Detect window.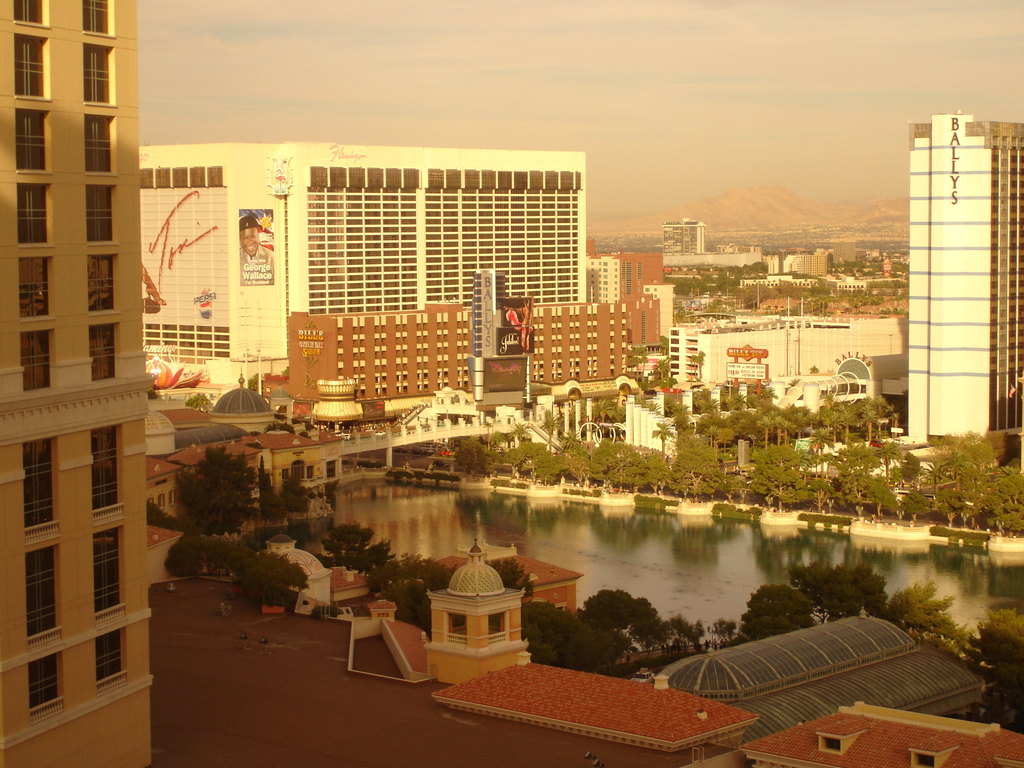
Detected at <bbox>168, 488, 175, 506</bbox>.
